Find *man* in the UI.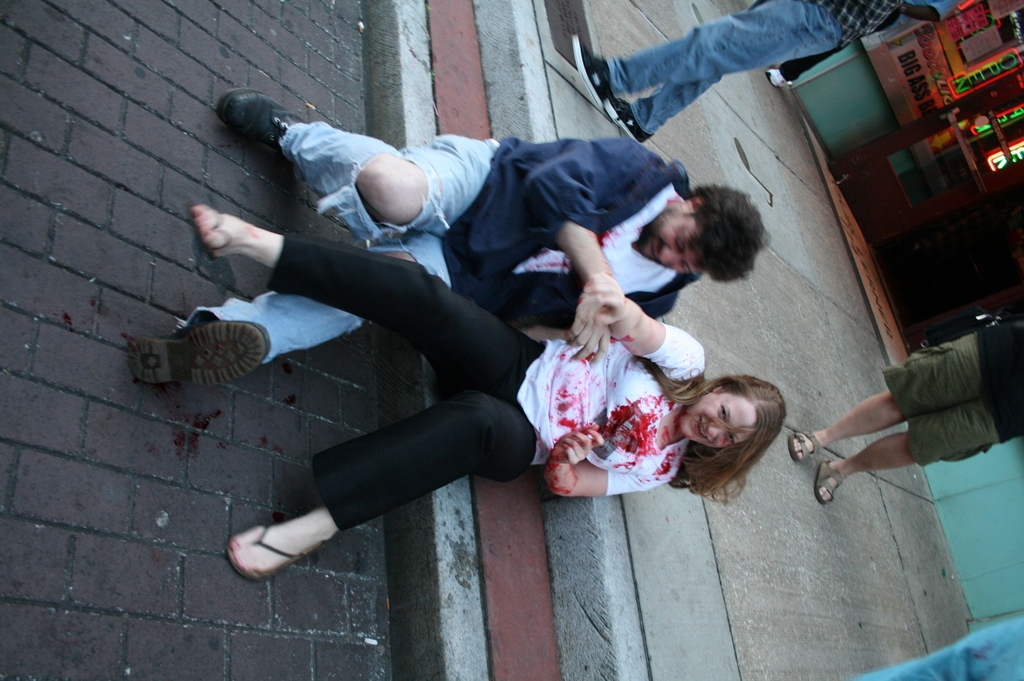
UI element at 797, 299, 1017, 517.
